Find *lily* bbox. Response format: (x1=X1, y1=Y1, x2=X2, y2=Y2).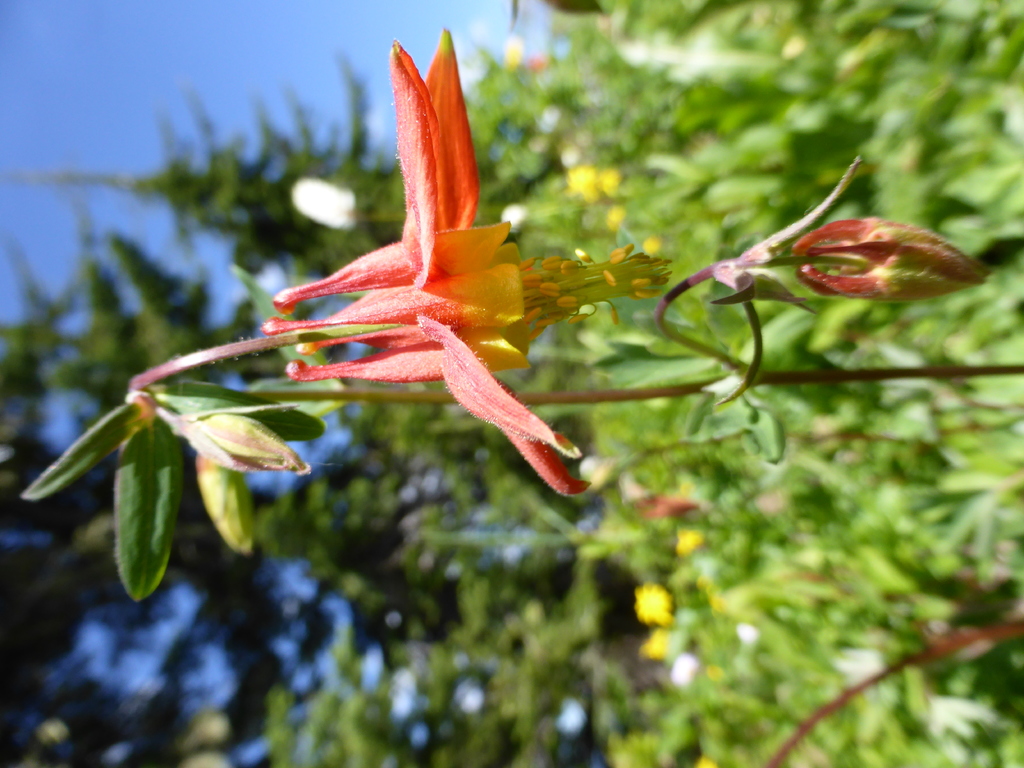
(x1=254, y1=22, x2=671, y2=494).
